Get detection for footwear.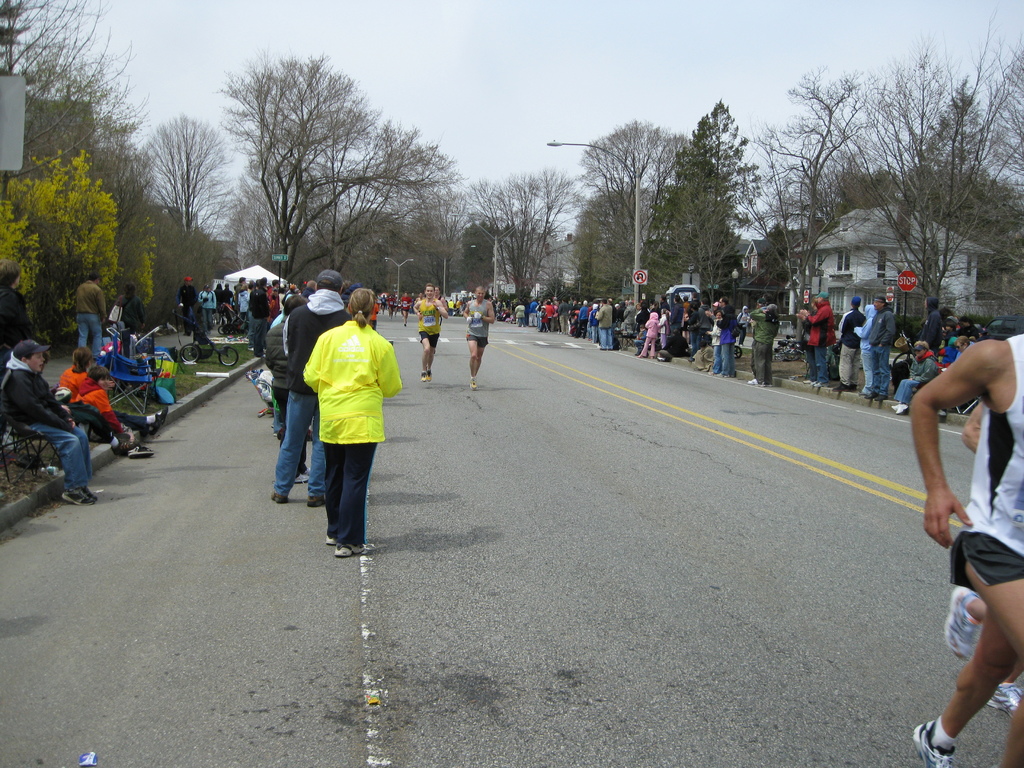
Detection: [909,717,957,767].
